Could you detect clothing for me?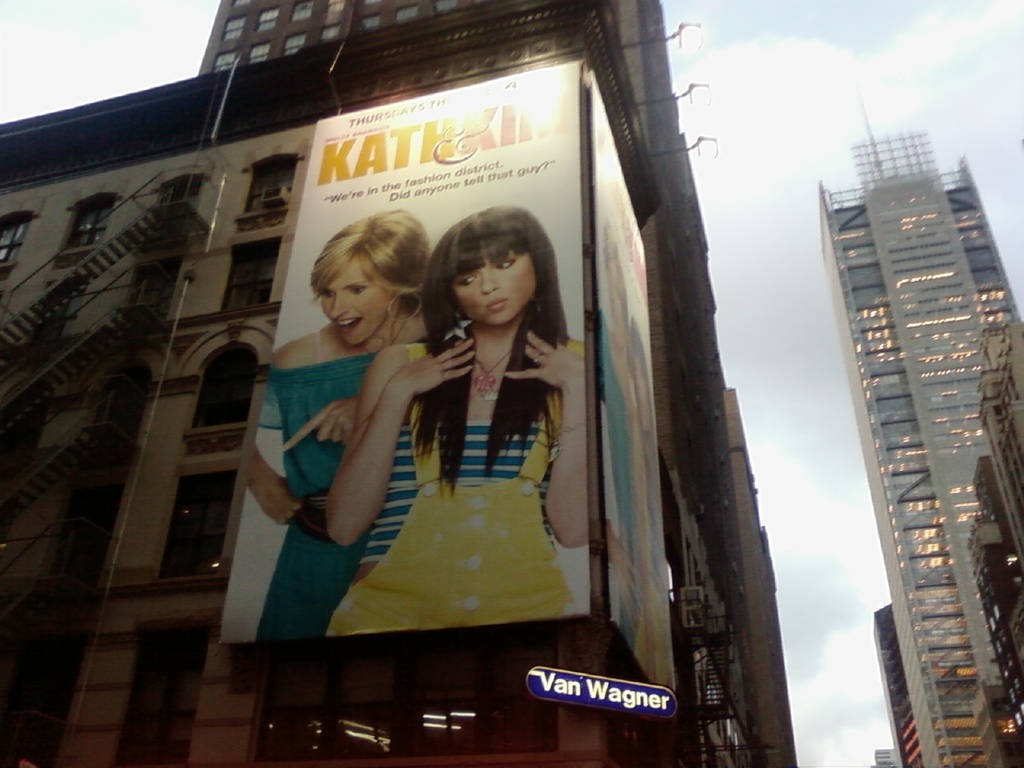
Detection result: bbox=(320, 218, 603, 658).
